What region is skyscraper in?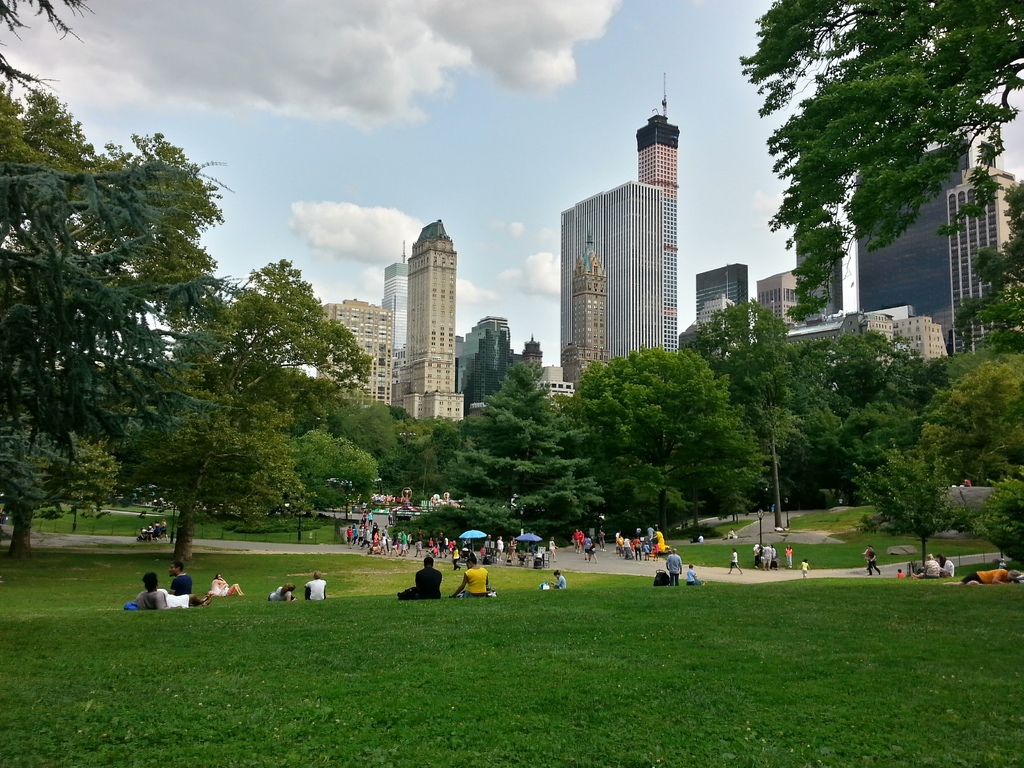
bbox(854, 130, 1017, 355).
